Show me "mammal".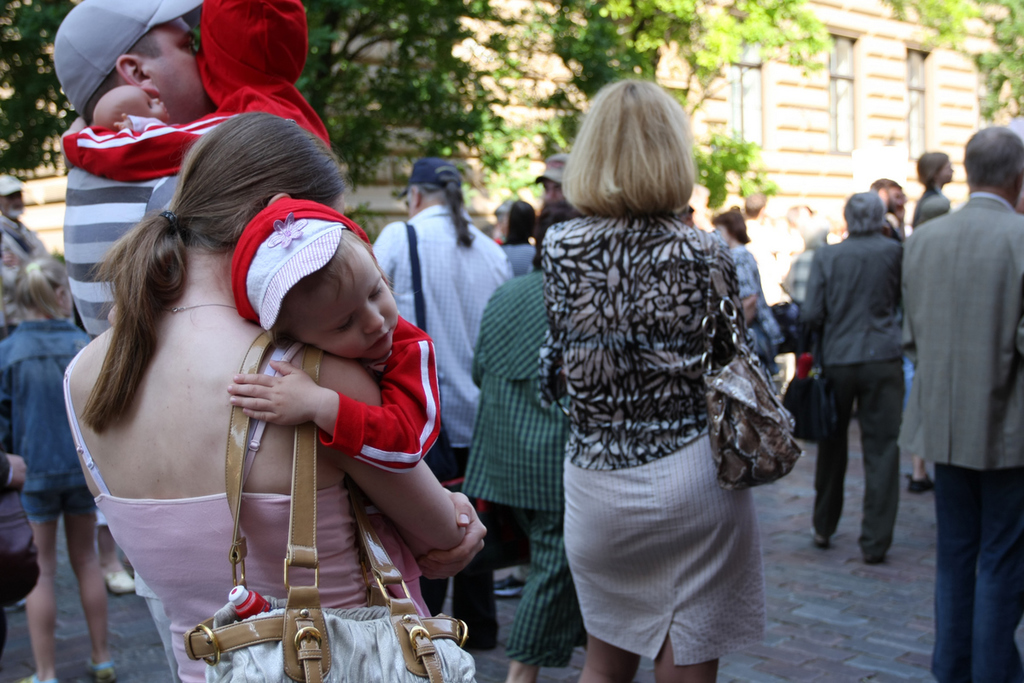
"mammal" is here: [102, 511, 142, 597].
